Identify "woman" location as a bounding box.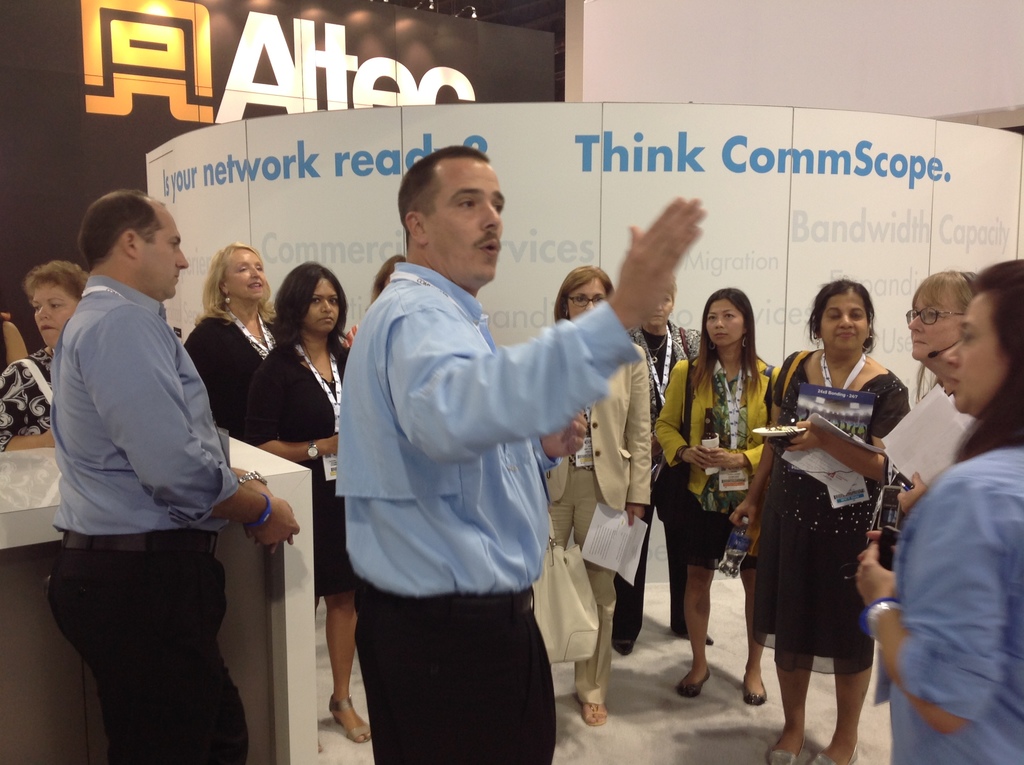
region(344, 254, 404, 347).
